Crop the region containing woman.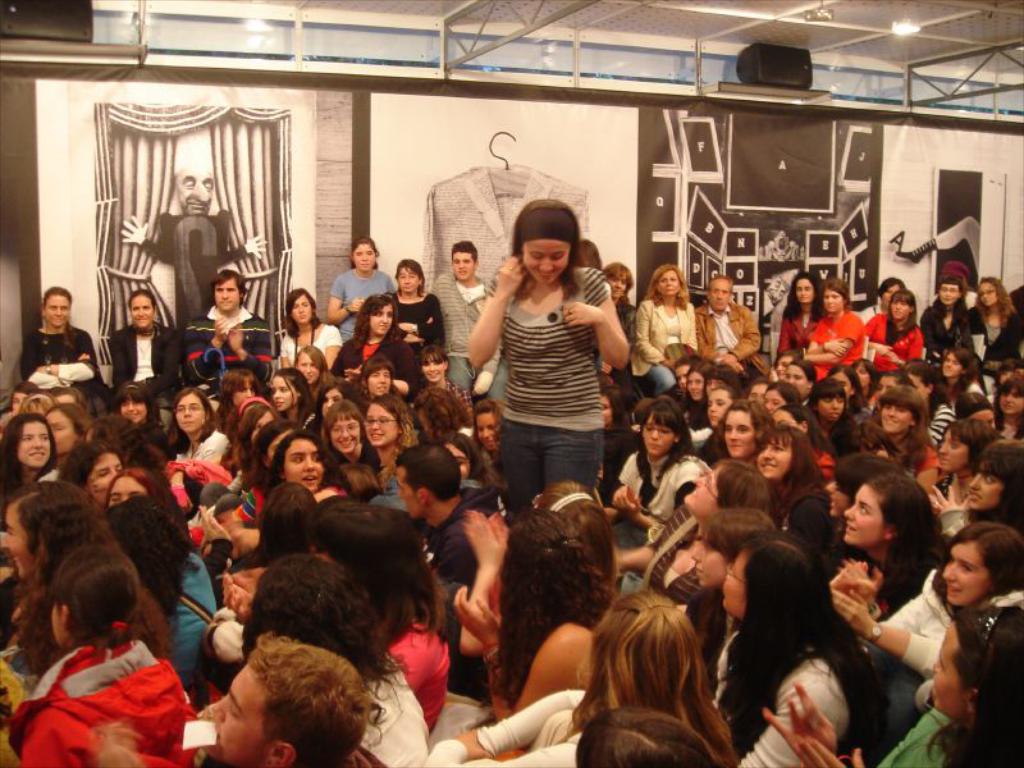
Crop region: 628/264/701/390.
